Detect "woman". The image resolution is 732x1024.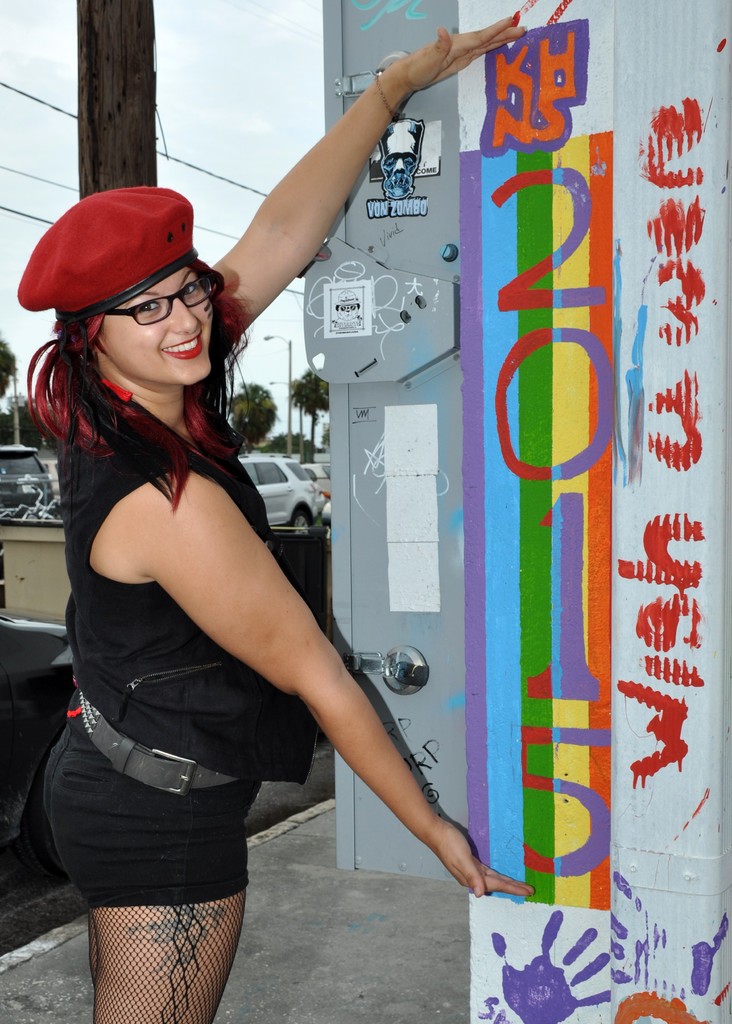
locate(13, 16, 533, 1023).
